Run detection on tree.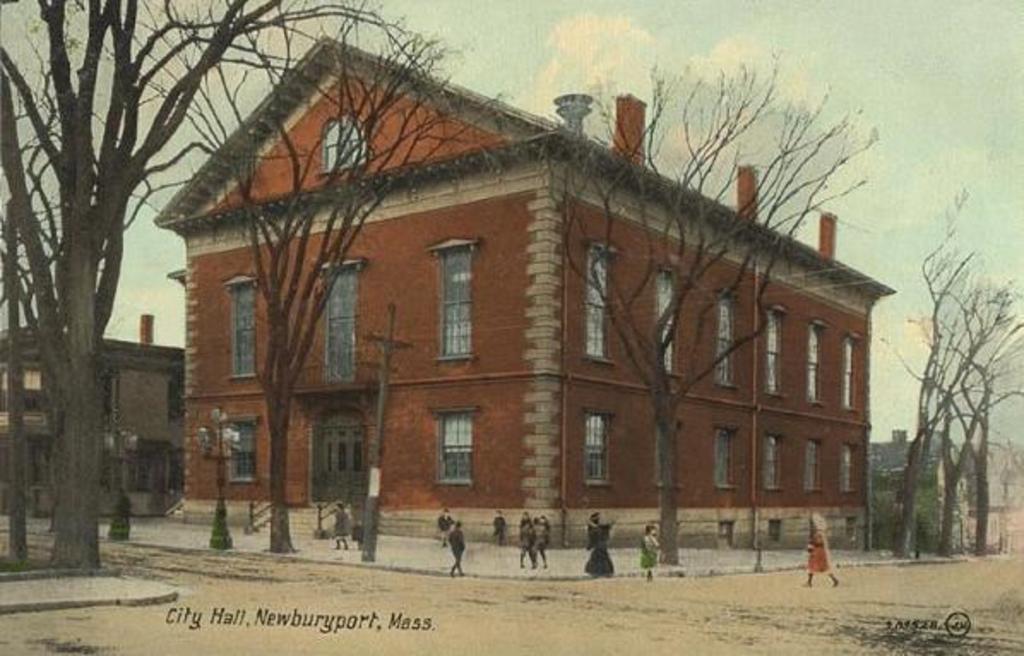
Result: detection(137, 0, 491, 569).
